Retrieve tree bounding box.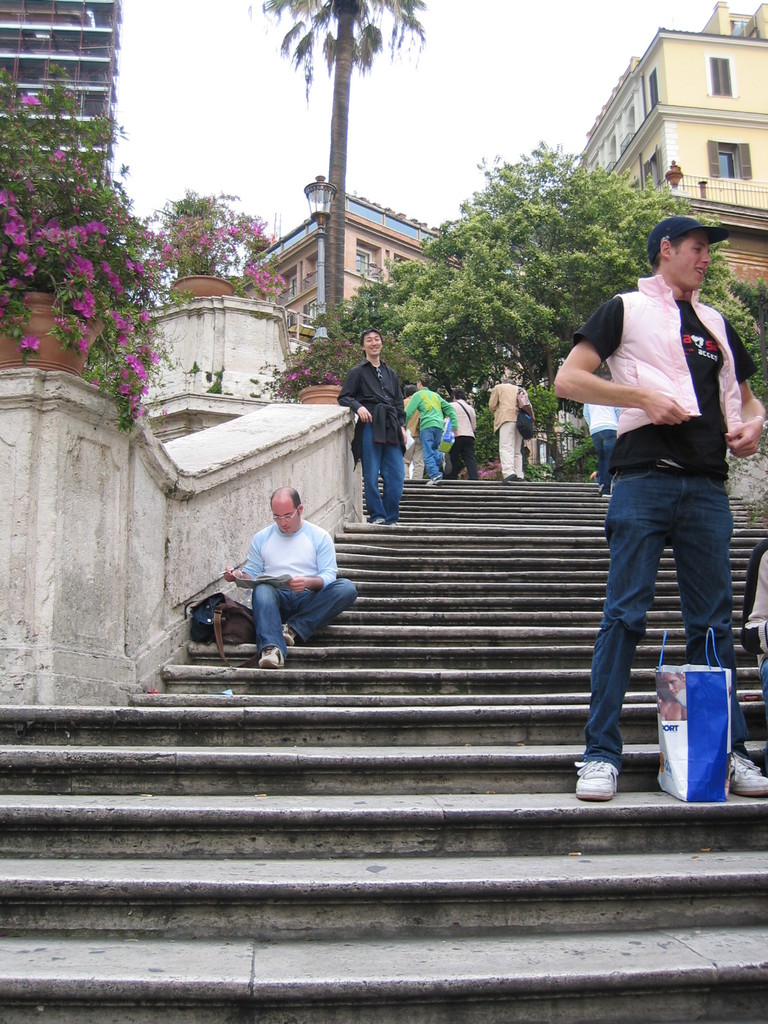
Bounding box: locate(177, 191, 282, 294).
